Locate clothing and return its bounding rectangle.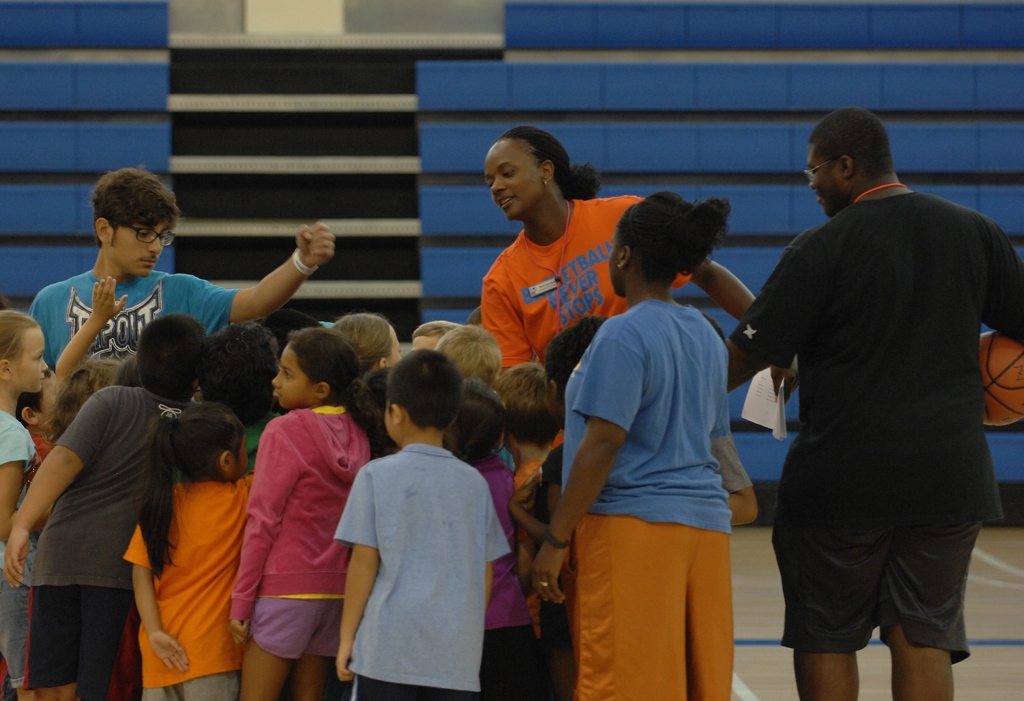
[0,408,40,700].
